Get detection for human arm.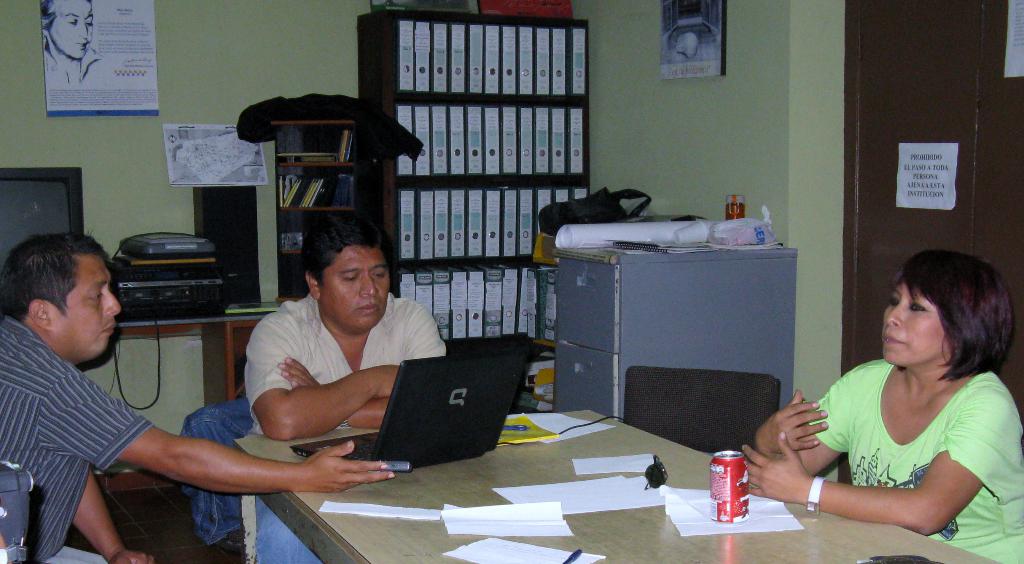
Detection: left=271, top=301, right=445, bottom=428.
